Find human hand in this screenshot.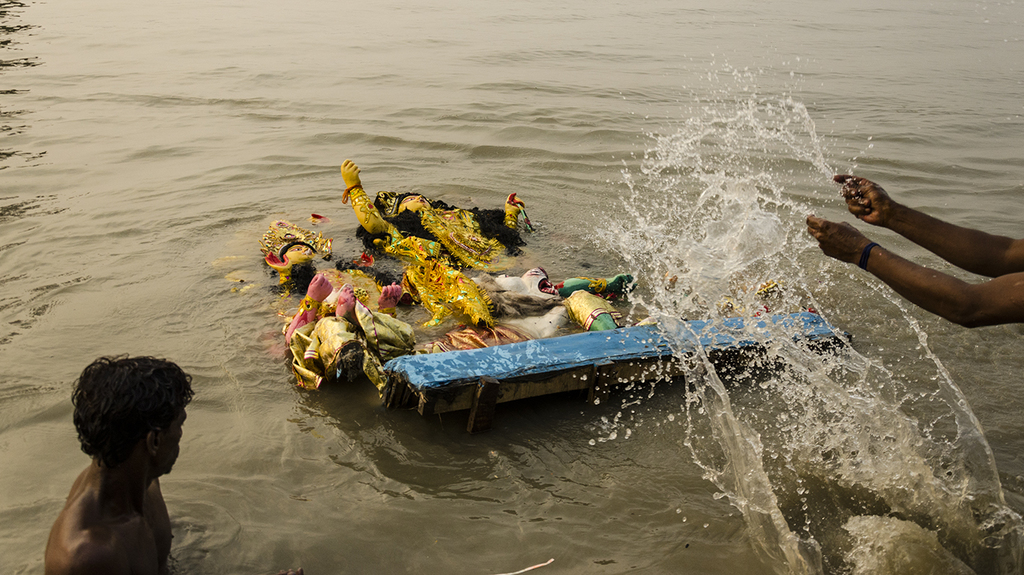
The bounding box for human hand is 831,172,893,228.
